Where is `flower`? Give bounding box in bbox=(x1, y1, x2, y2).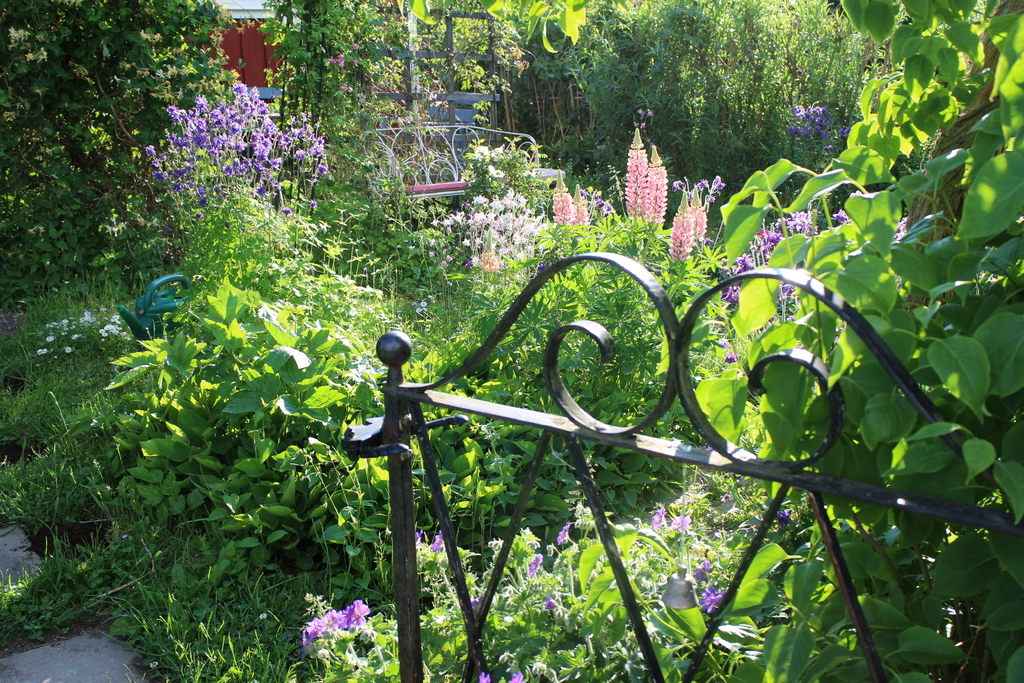
bbox=(697, 582, 731, 613).
